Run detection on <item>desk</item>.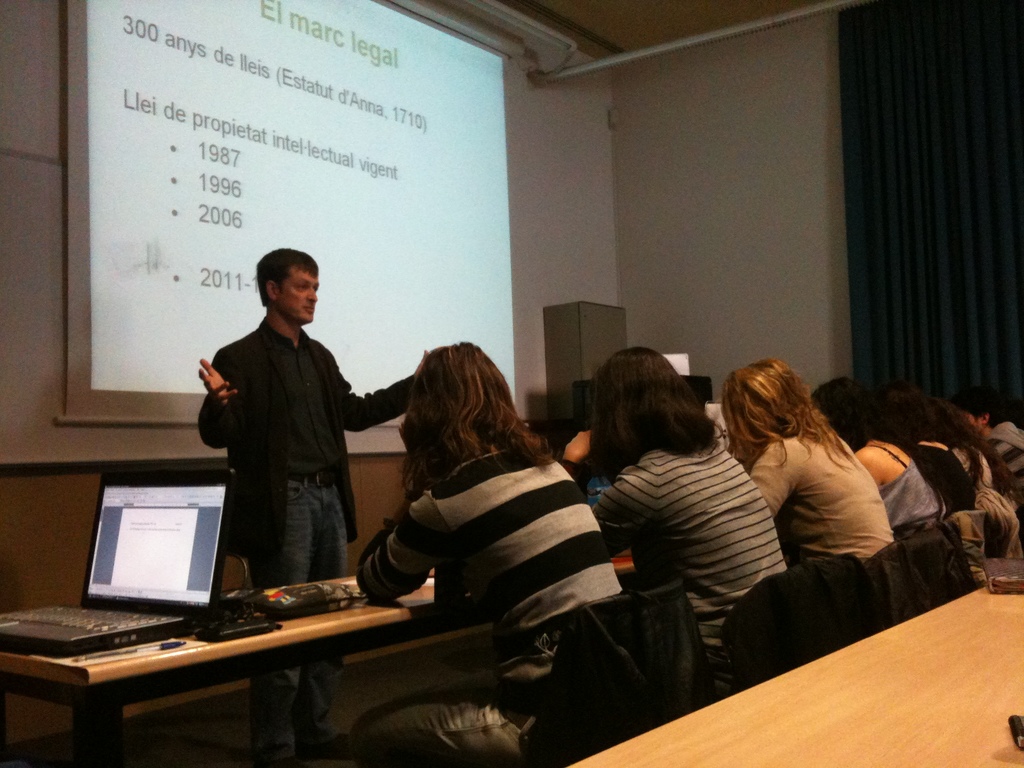
Result: bbox(0, 541, 577, 749).
